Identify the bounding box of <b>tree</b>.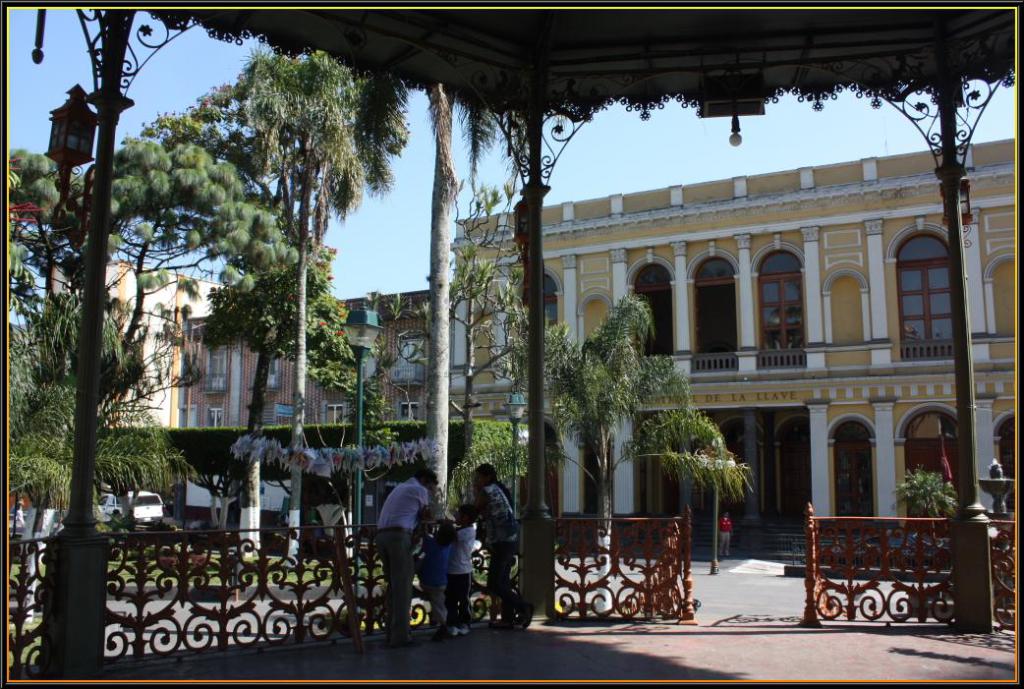
(2,294,197,688).
